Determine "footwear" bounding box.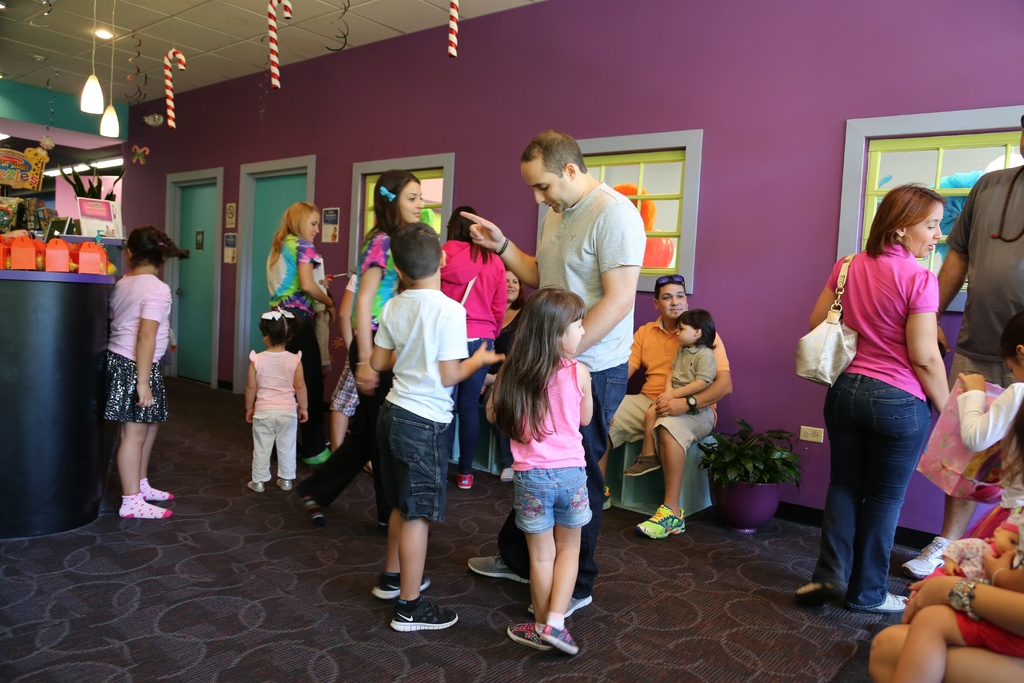
Determined: 900/532/955/582.
